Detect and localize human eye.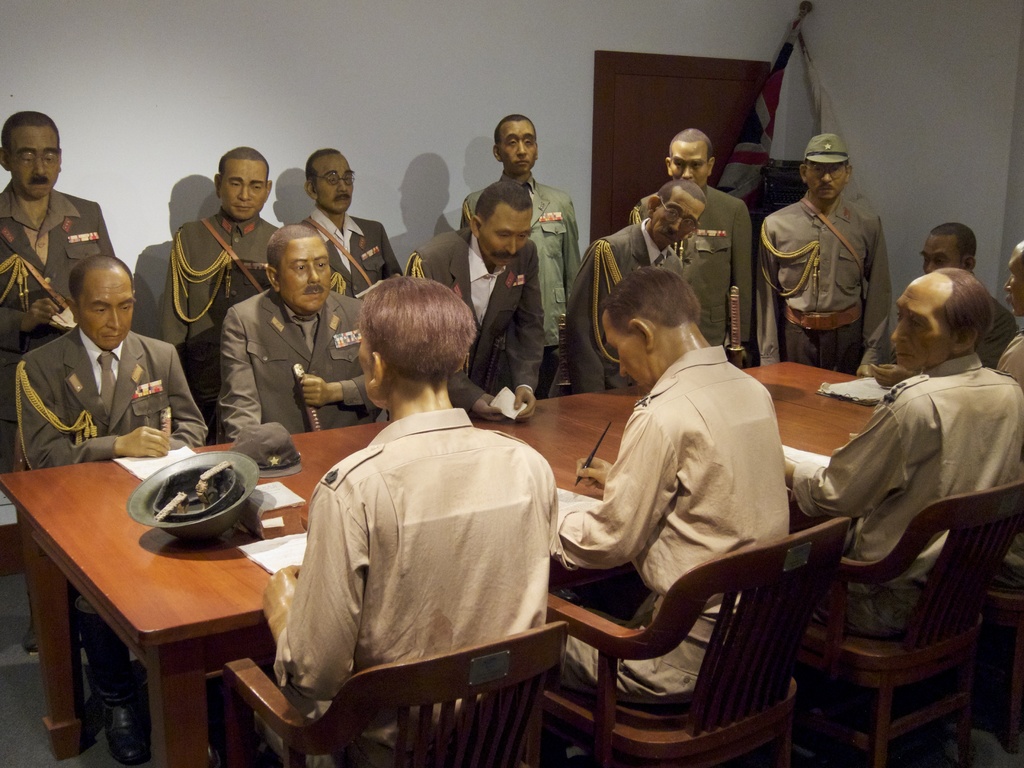
Localized at l=252, t=182, r=264, b=192.
